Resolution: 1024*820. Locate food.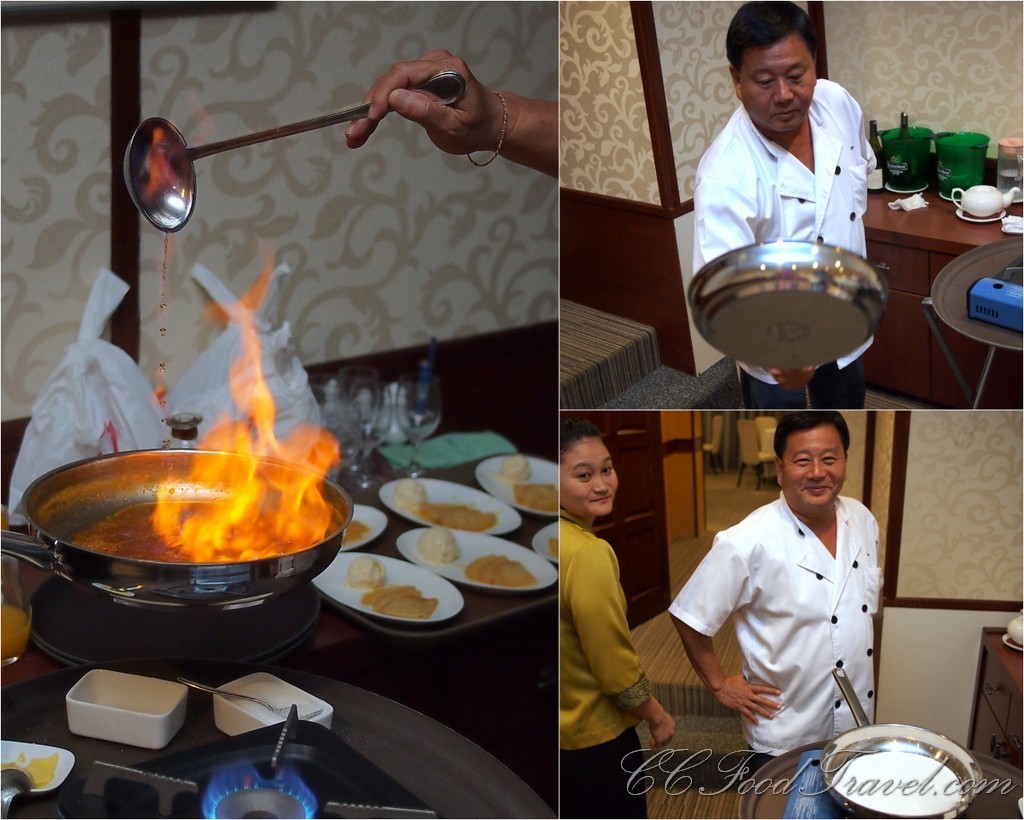
(x1=549, y1=536, x2=556, y2=560).
